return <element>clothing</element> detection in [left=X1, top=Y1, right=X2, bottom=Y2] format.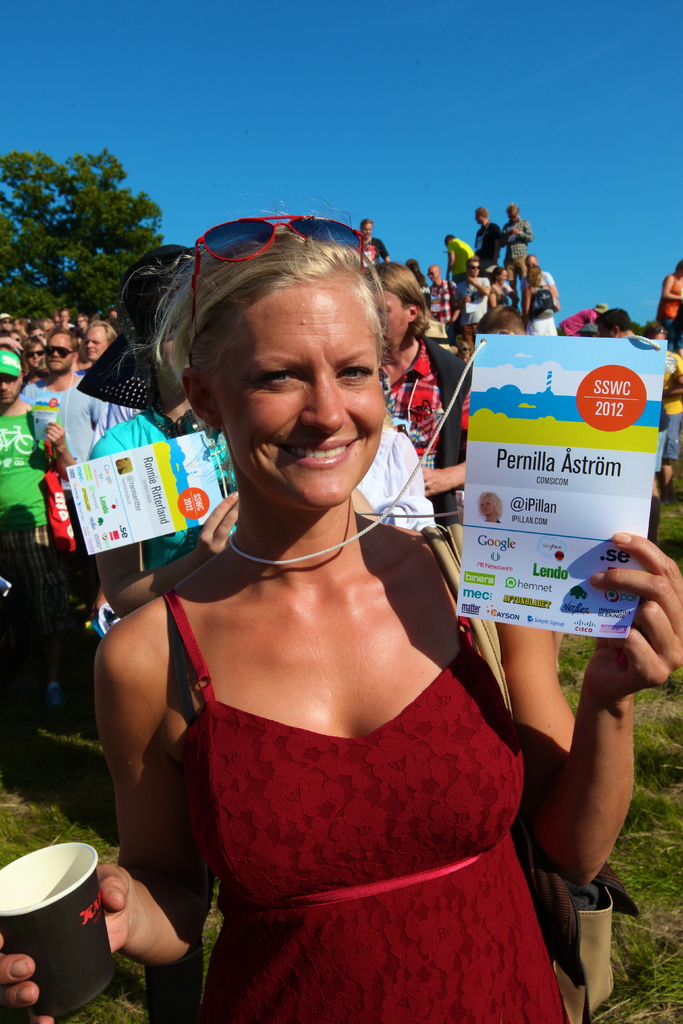
[left=447, top=239, right=473, bottom=270].
